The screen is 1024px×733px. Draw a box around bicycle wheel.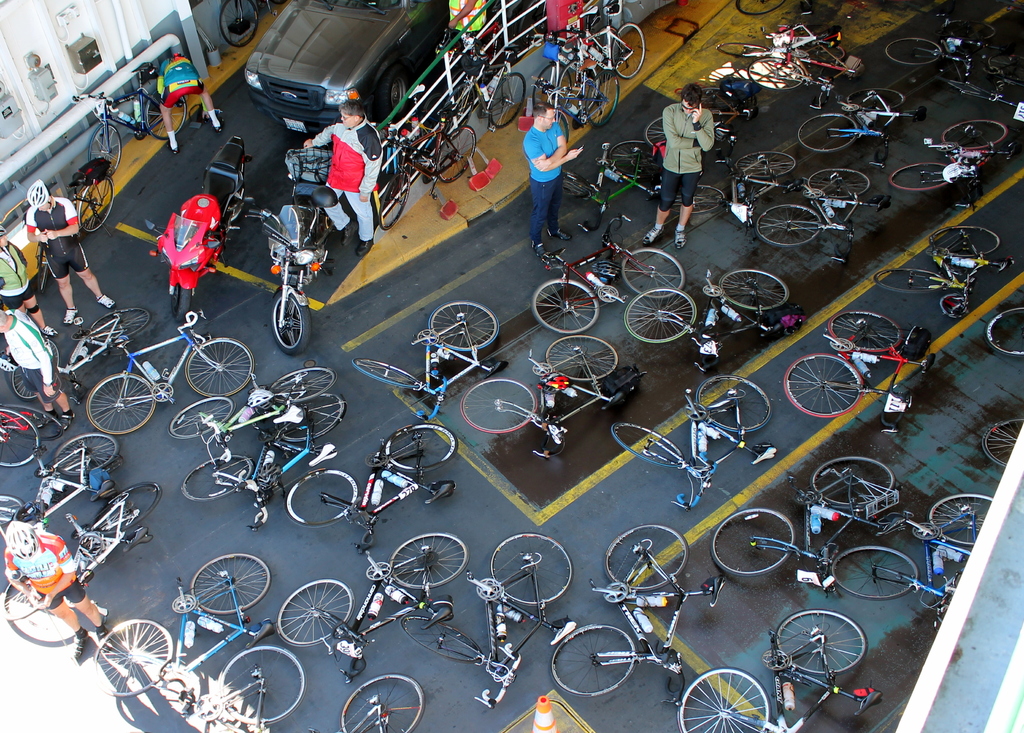
locate(687, 179, 728, 214).
